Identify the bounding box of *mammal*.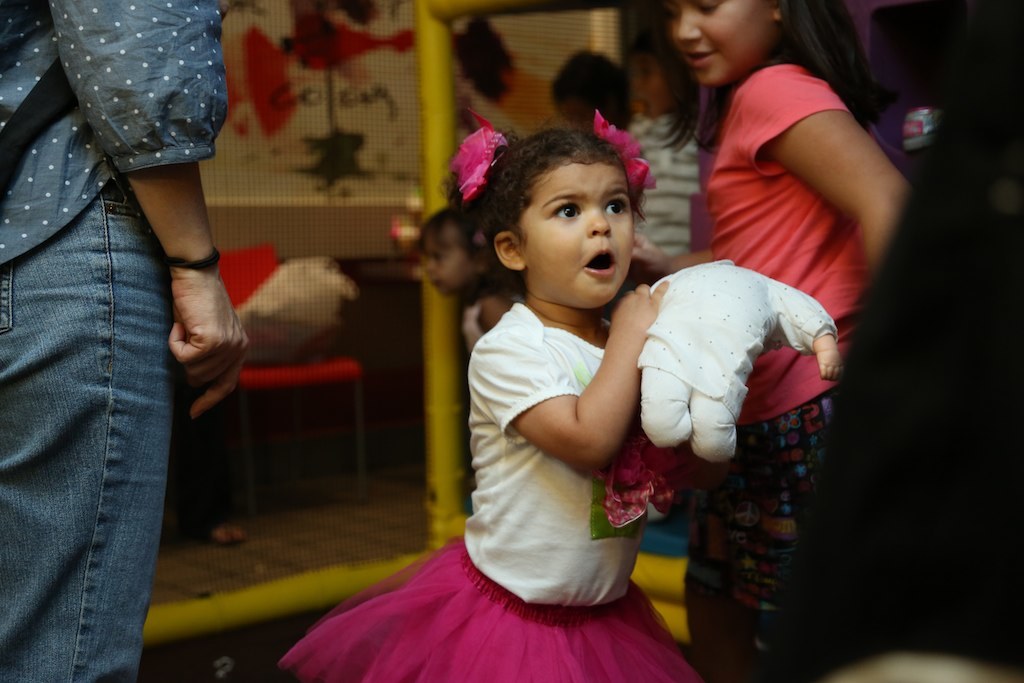
{"left": 630, "top": 257, "right": 844, "bottom": 463}.
